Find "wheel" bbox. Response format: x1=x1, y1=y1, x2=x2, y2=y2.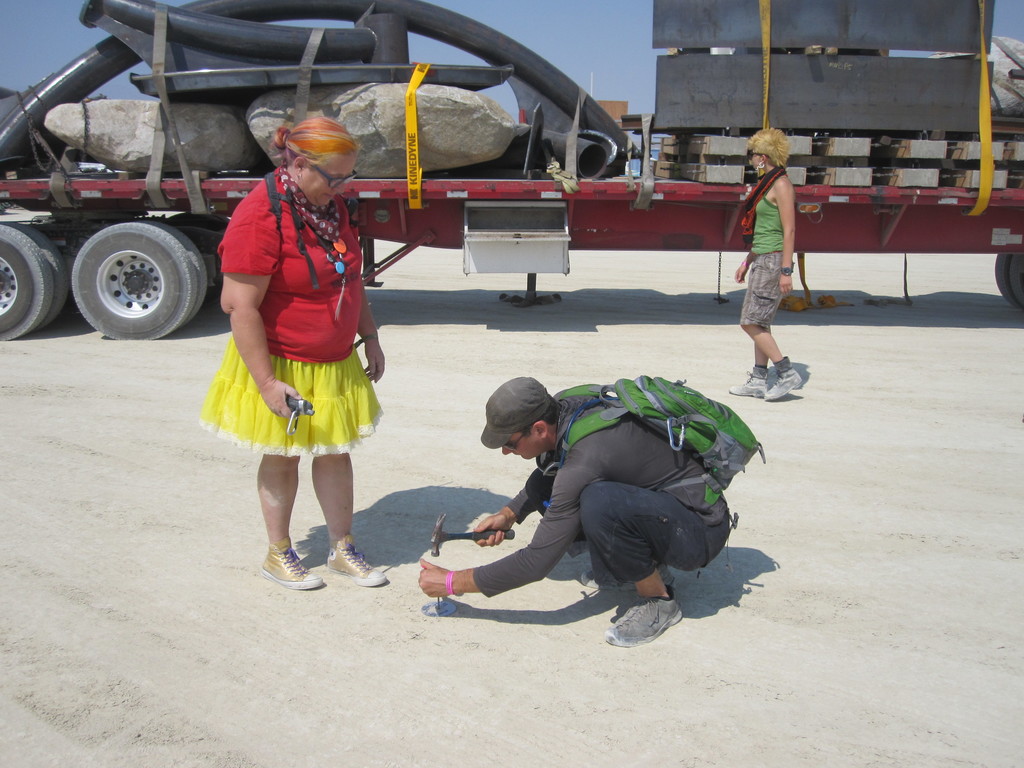
x1=1012, y1=257, x2=1023, y2=305.
